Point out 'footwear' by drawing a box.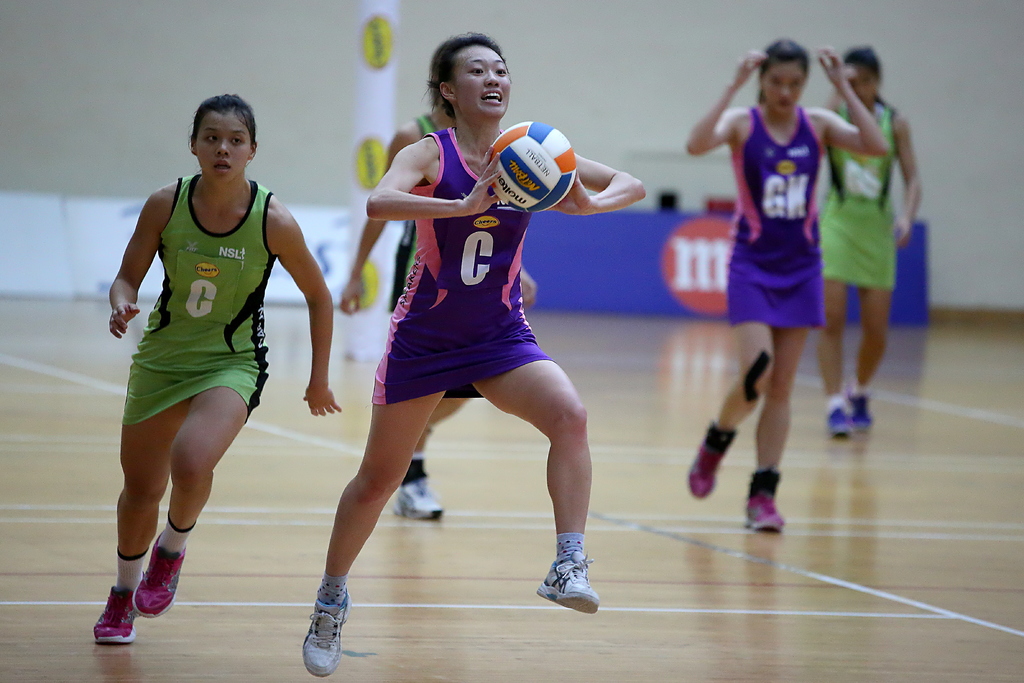
[left=686, top=444, right=724, bottom=499].
